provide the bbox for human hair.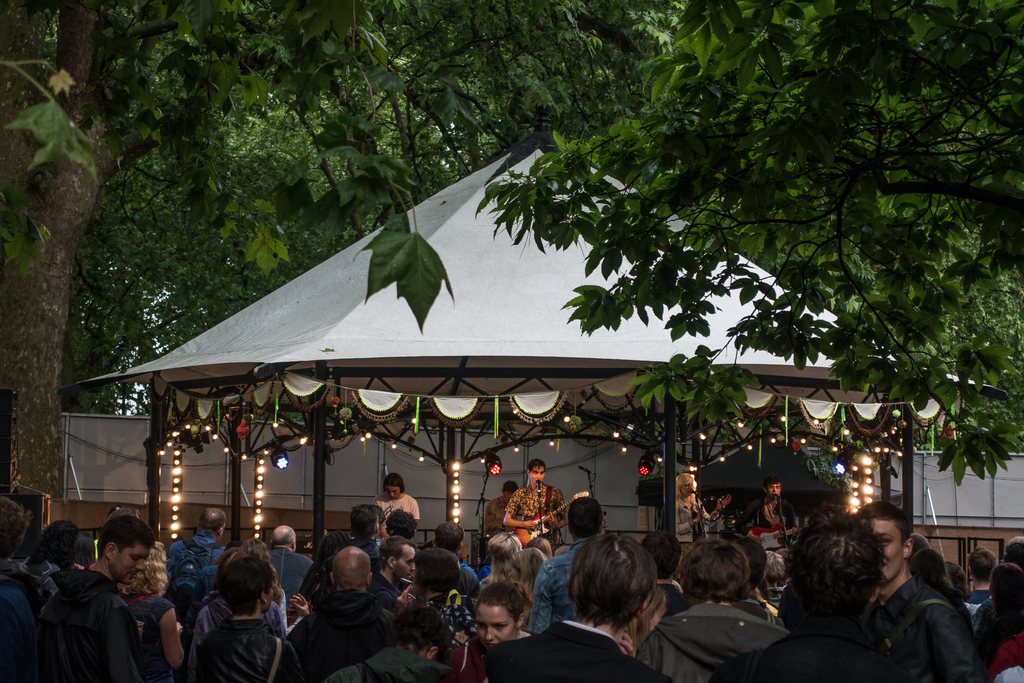
[220, 550, 277, 620].
